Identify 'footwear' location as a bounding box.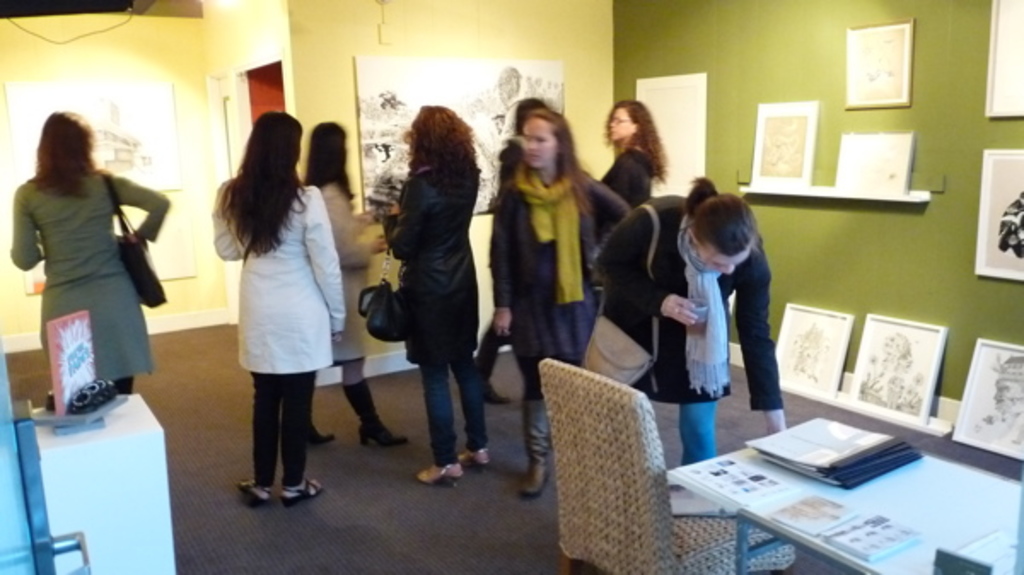
Rect(280, 478, 321, 500).
